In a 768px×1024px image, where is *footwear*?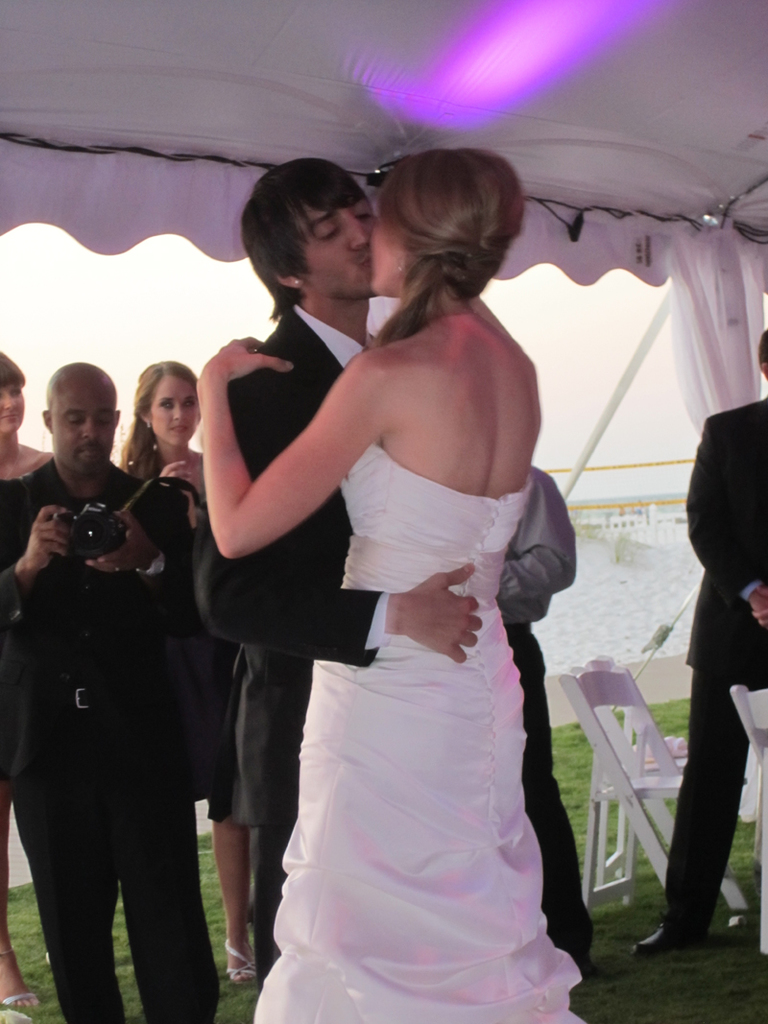
0/990/36/1007.
